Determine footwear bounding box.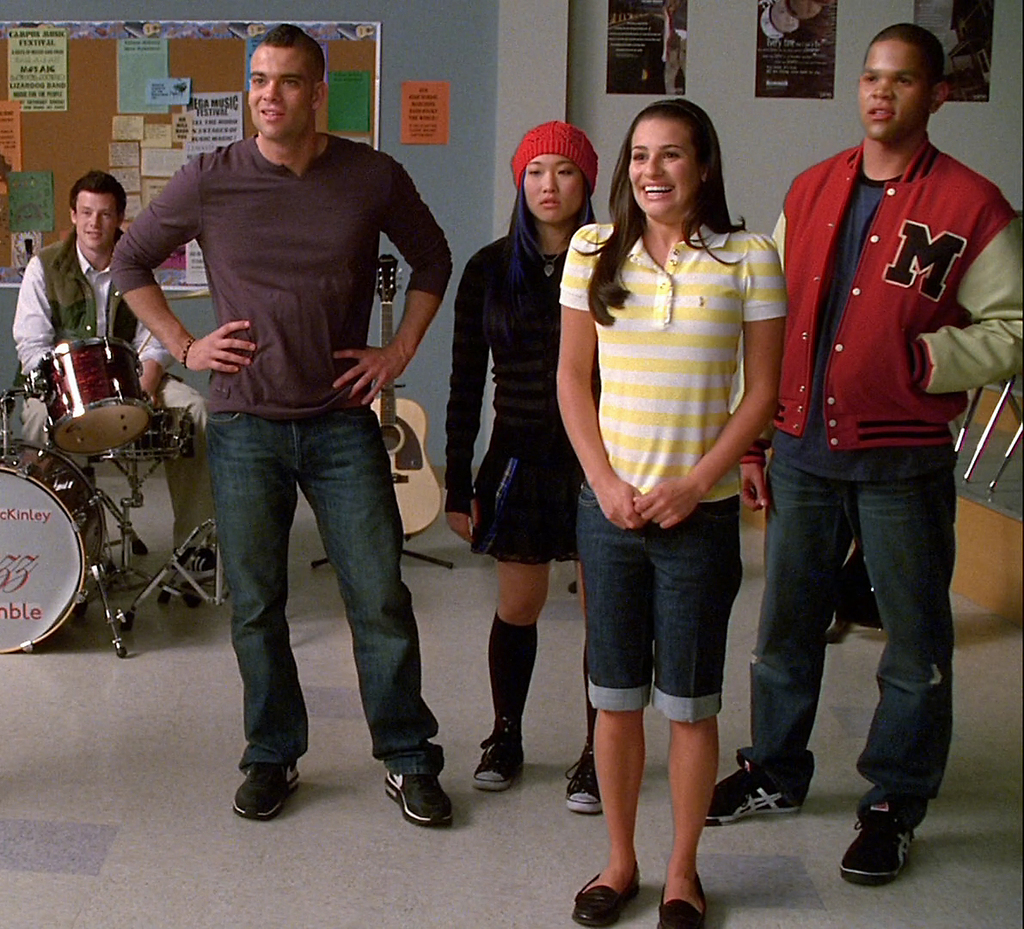
Determined: [474, 724, 528, 791].
